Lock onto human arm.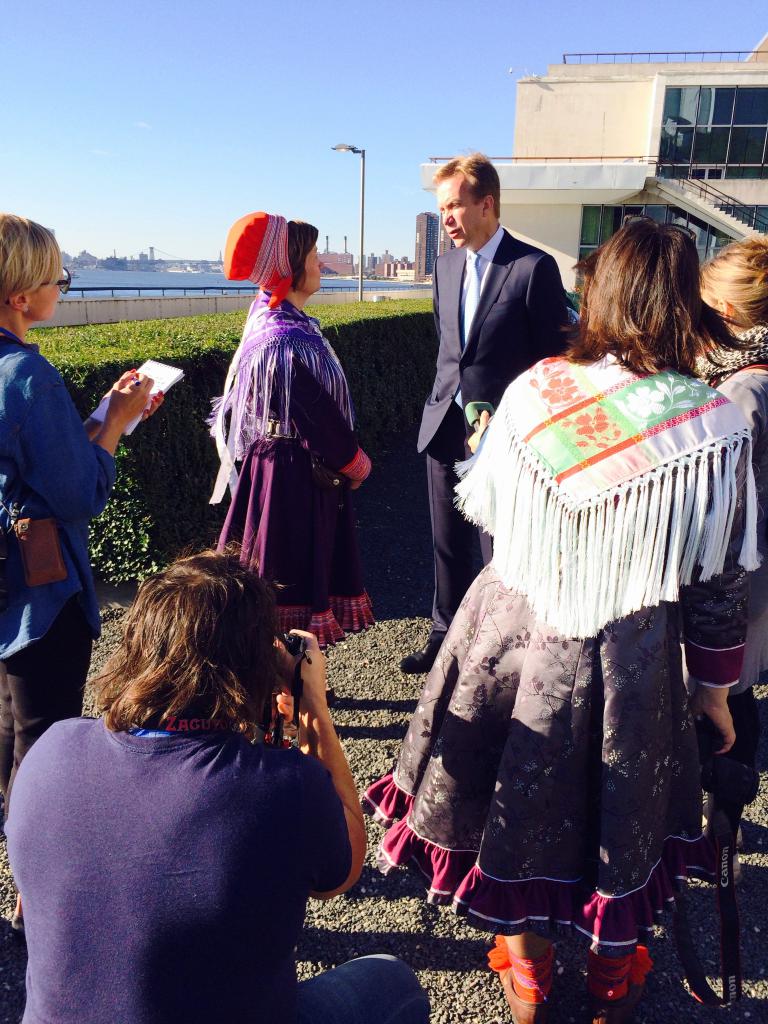
Locked: region(522, 259, 575, 359).
